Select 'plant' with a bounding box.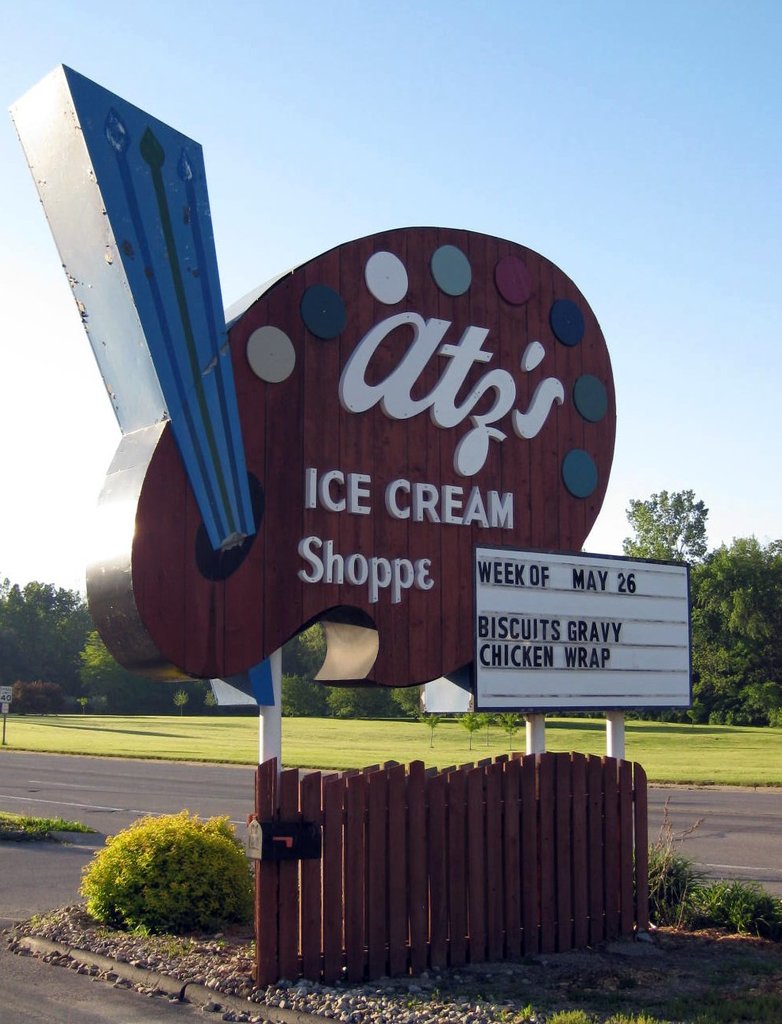
region(0, 807, 84, 835).
